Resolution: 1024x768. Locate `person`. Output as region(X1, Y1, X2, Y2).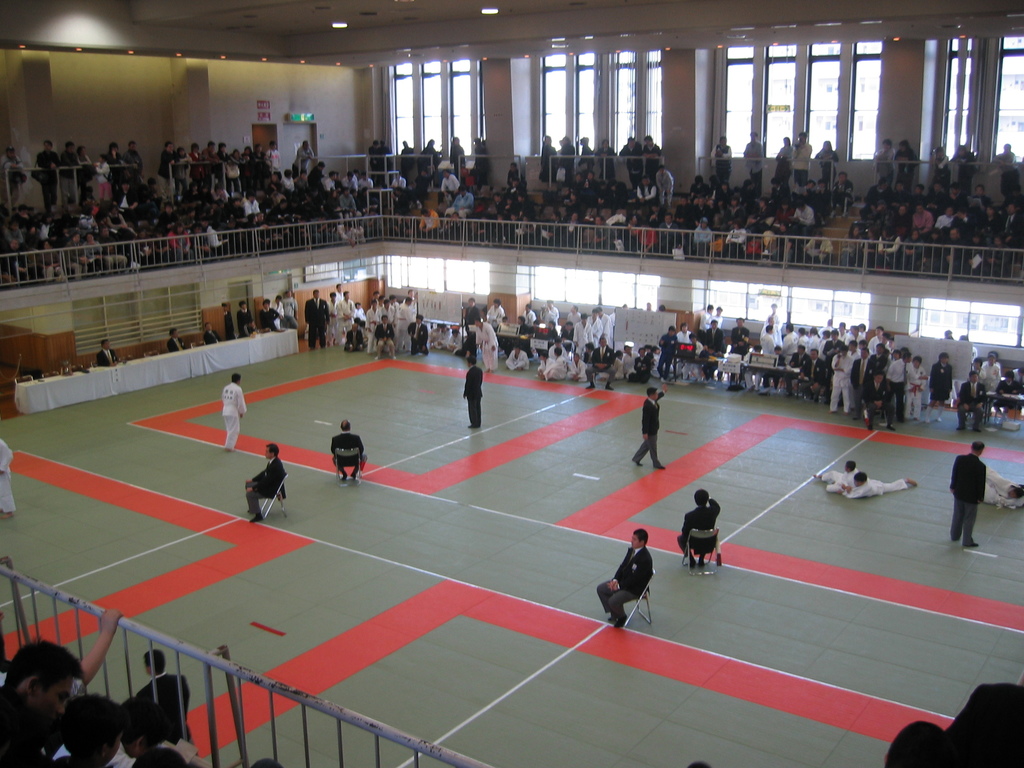
region(852, 339, 864, 364).
